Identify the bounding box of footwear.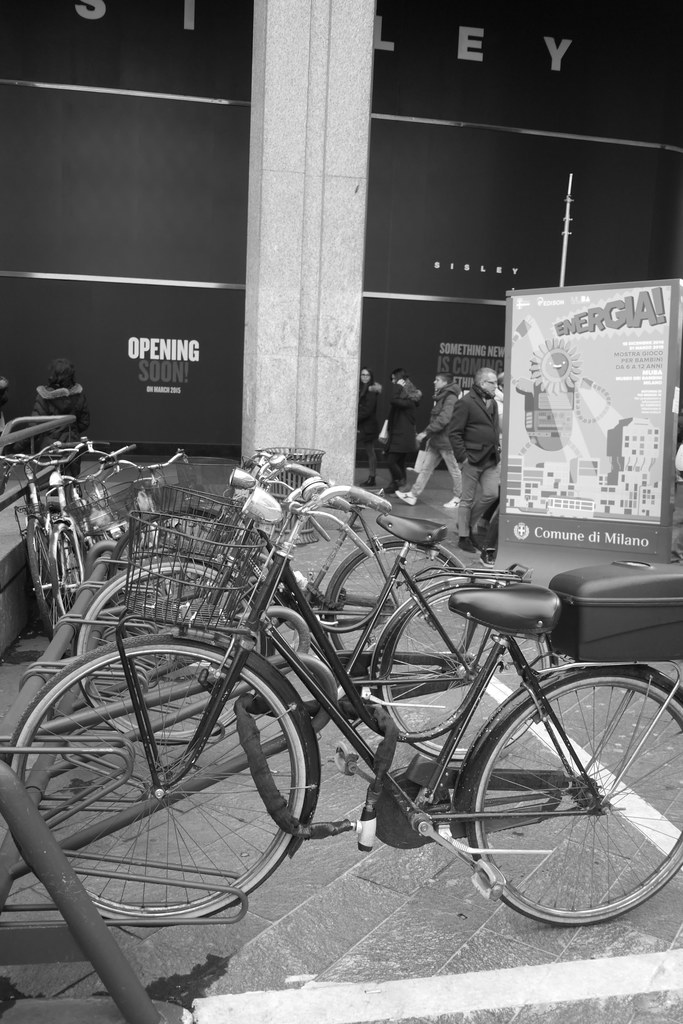
[x1=452, y1=535, x2=480, y2=554].
